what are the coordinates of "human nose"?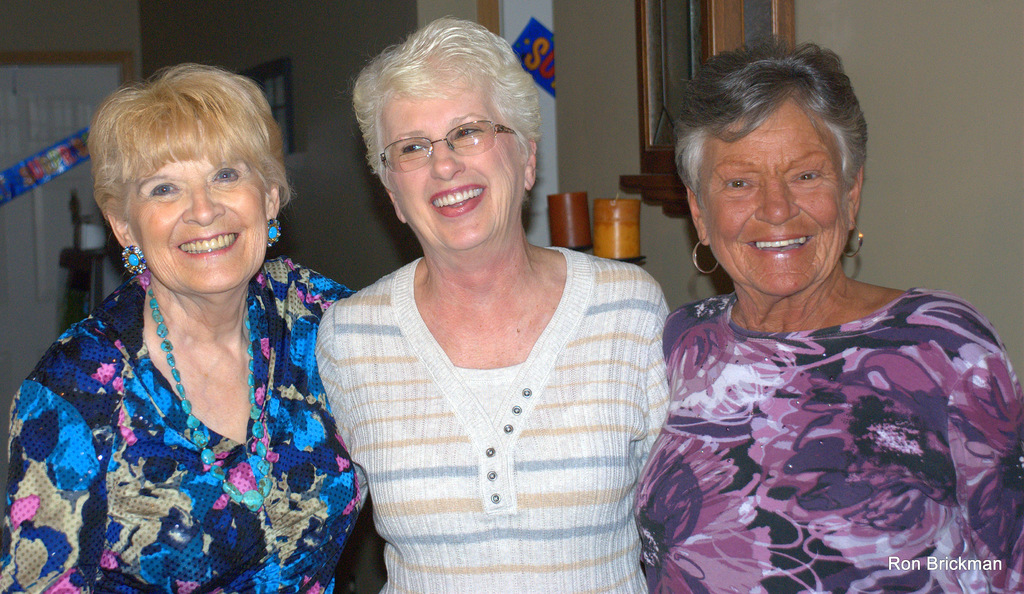
x1=181, y1=181, x2=223, y2=226.
